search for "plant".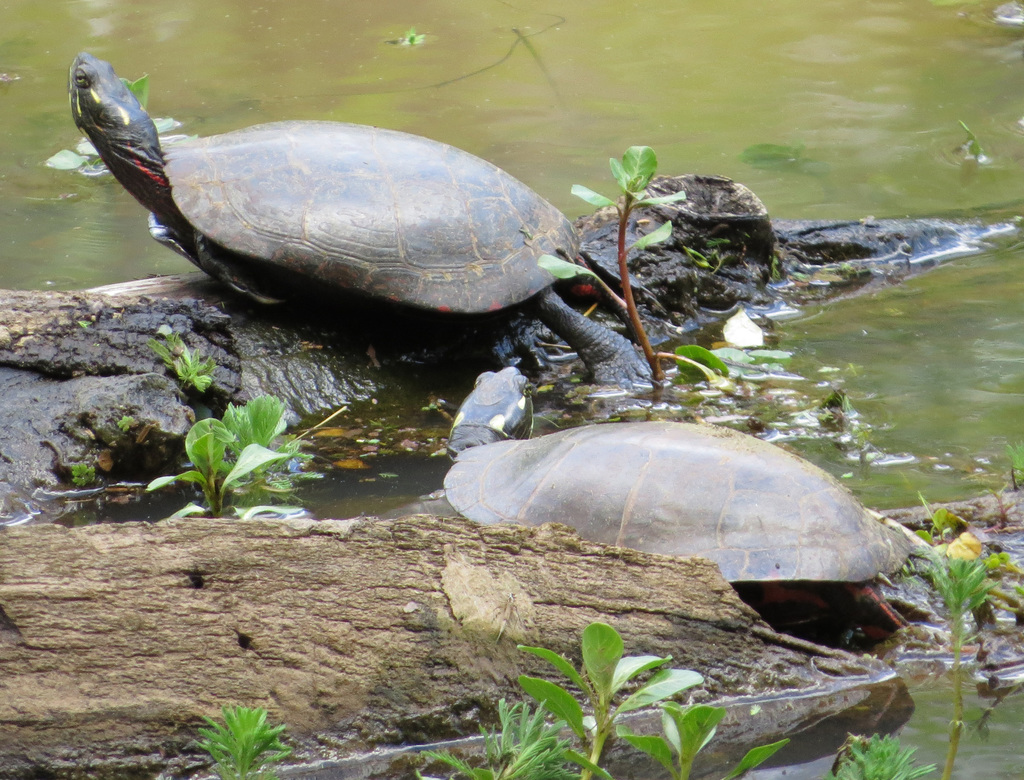
Found at (left=189, top=704, right=296, bottom=779).
